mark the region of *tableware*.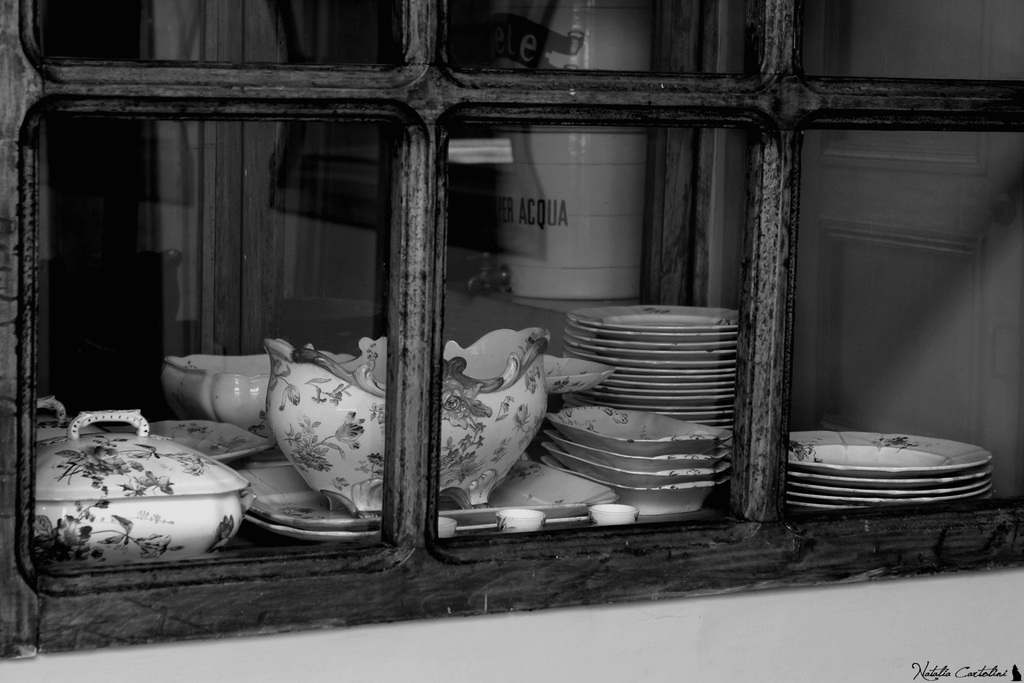
Region: BBox(29, 402, 253, 577).
